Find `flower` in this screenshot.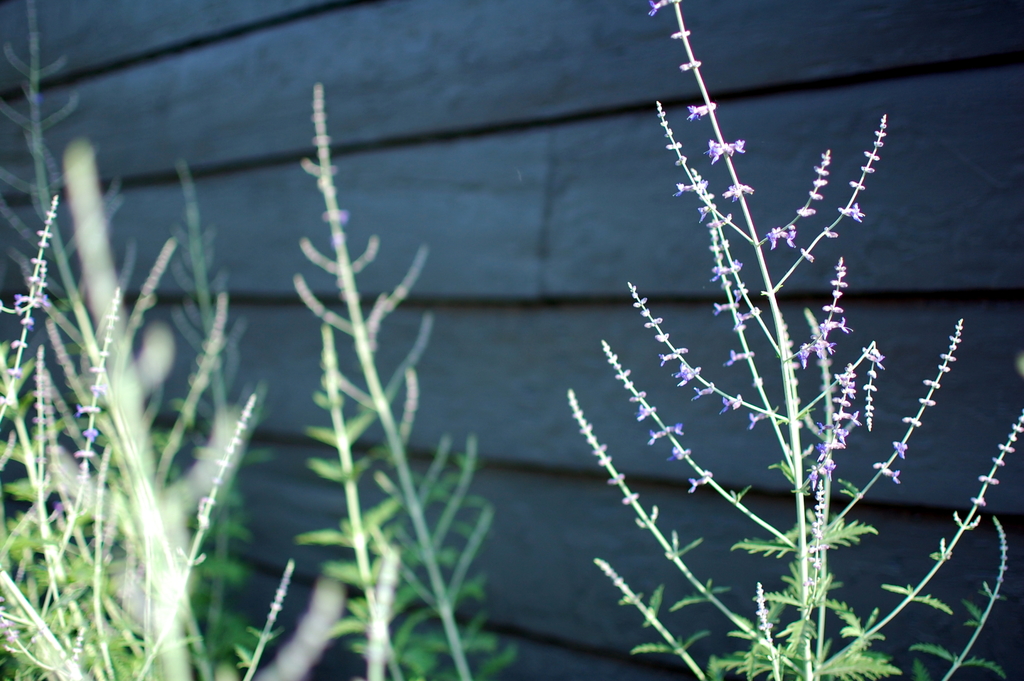
The bounding box for `flower` is box(720, 398, 734, 414).
